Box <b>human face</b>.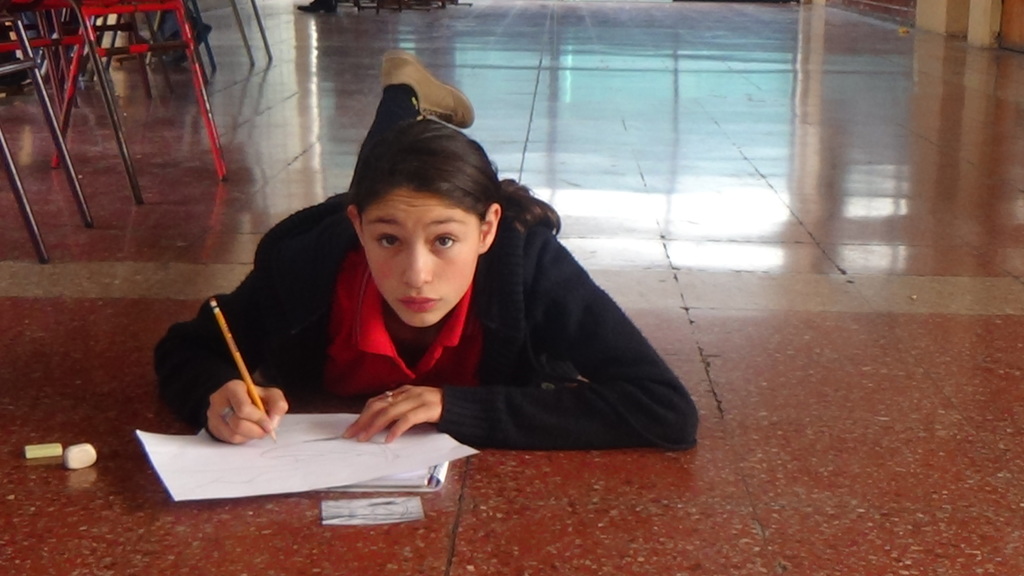
[354,171,481,329].
